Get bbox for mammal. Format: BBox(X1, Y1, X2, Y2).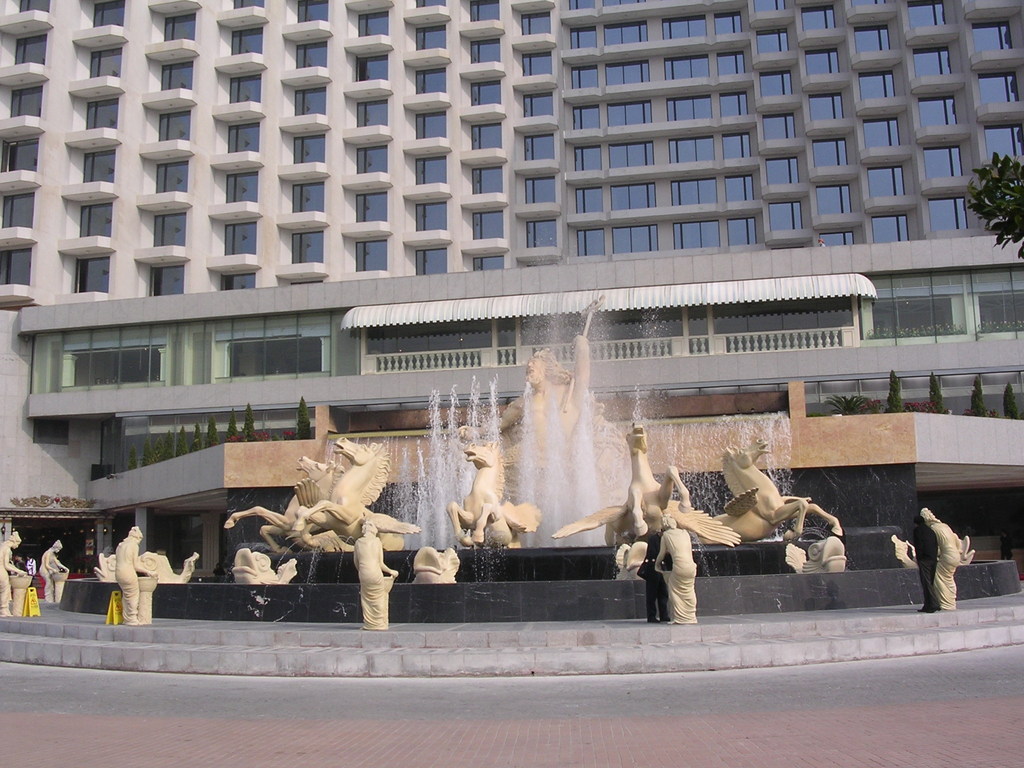
BBox(227, 452, 342, 554).
